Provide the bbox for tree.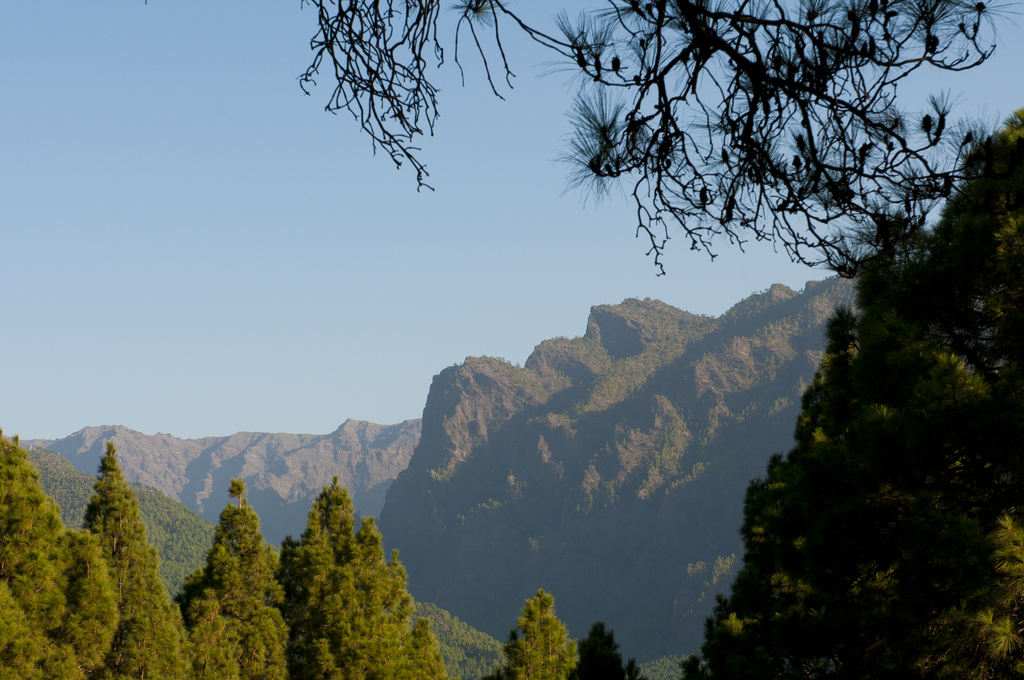
bbox(0, 423, 116, 679).
